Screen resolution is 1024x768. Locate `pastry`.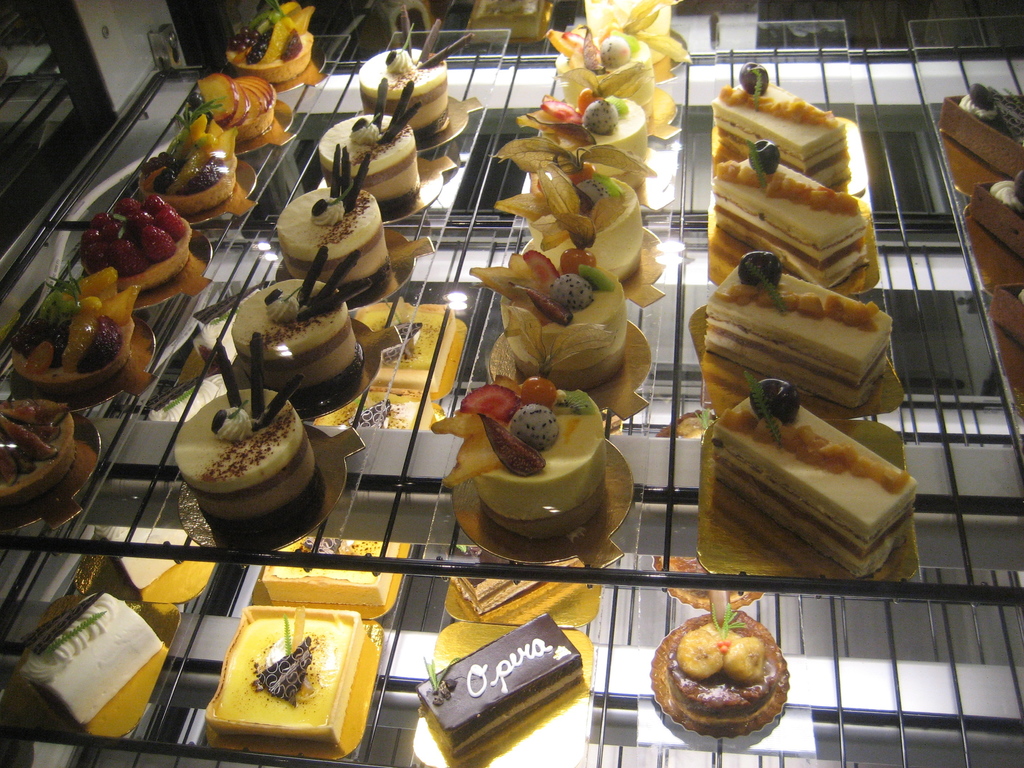
region(144, 120, 237, 213).
